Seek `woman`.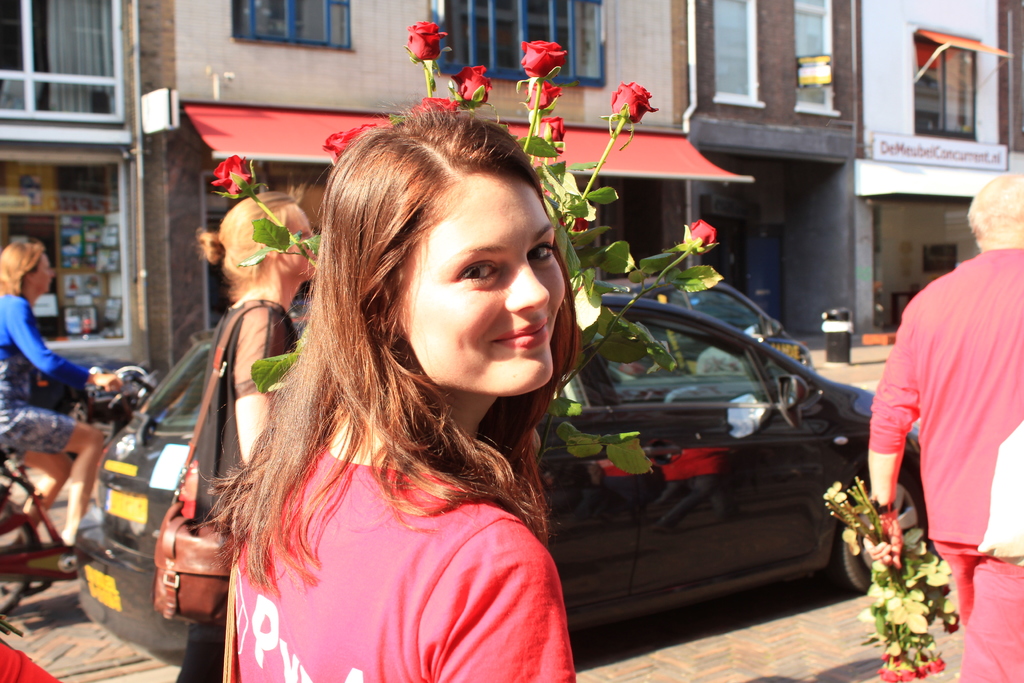
bbox=(193, 133, 637, 682).
